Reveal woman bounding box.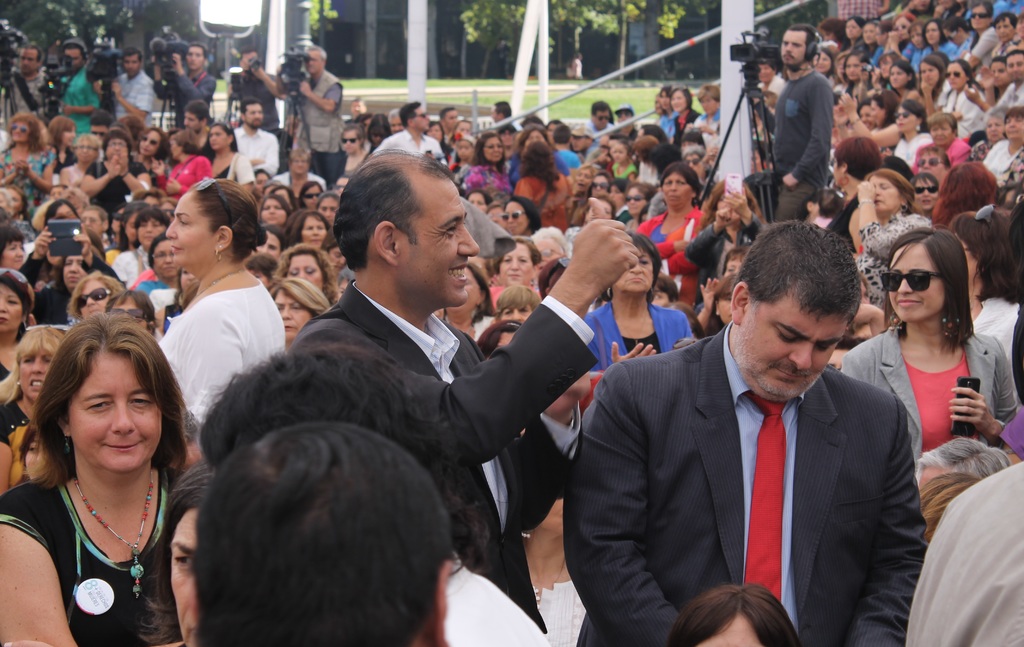
Revealed: region(496, 284, 543, 319).
